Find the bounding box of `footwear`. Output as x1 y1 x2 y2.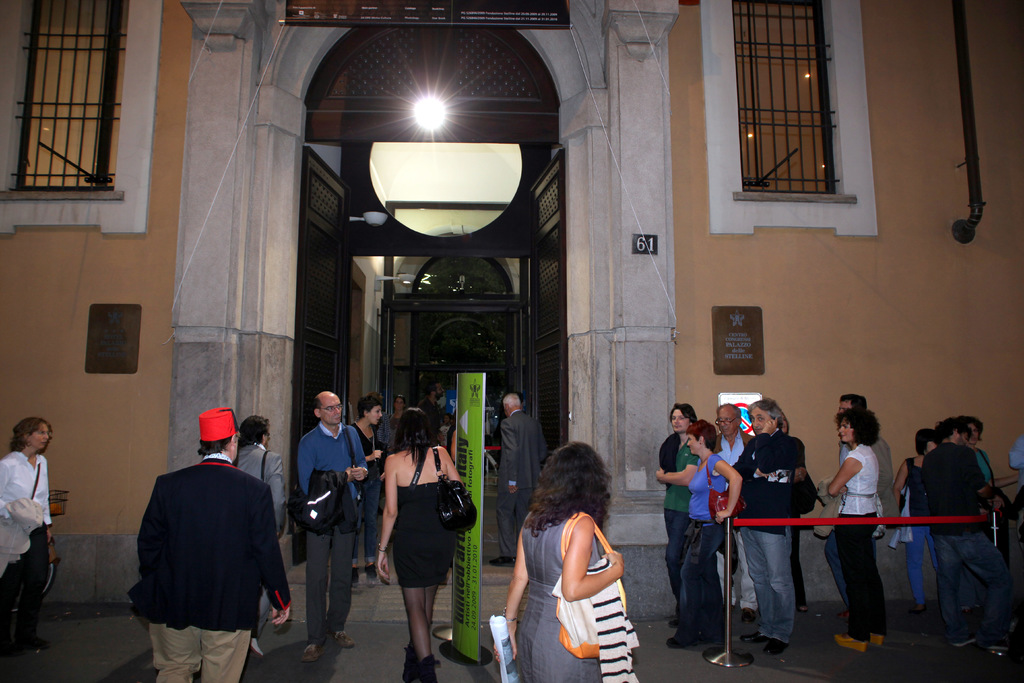
739 630 764 642.
